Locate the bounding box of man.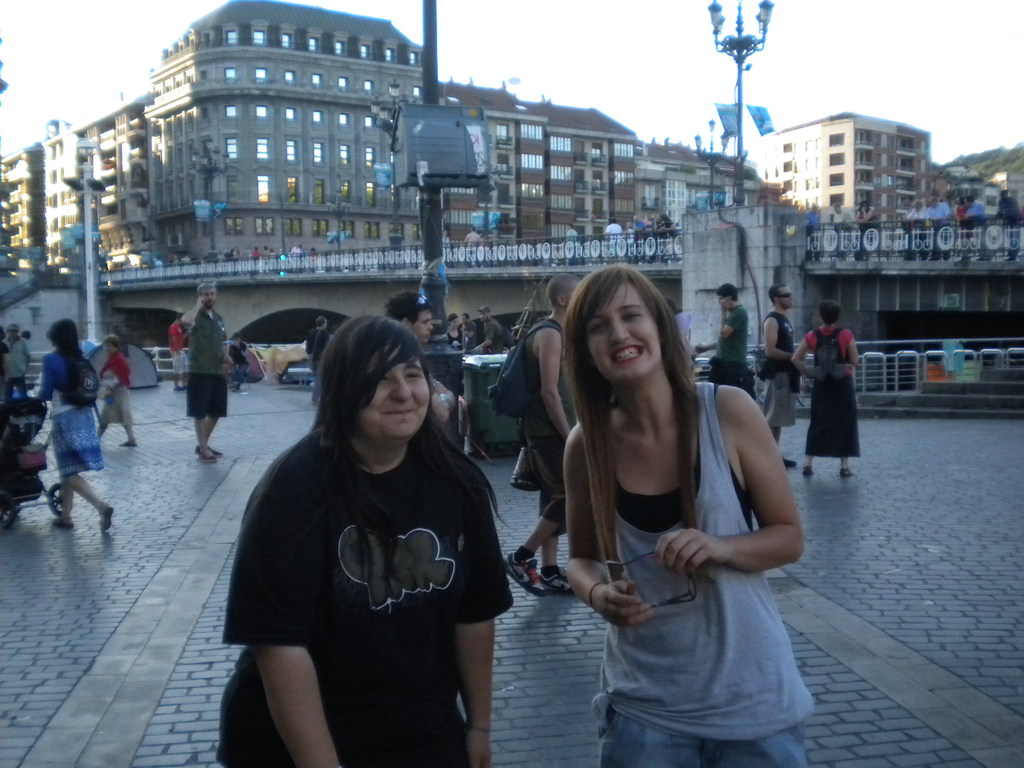
Bounding box: 470/307/507/356.
